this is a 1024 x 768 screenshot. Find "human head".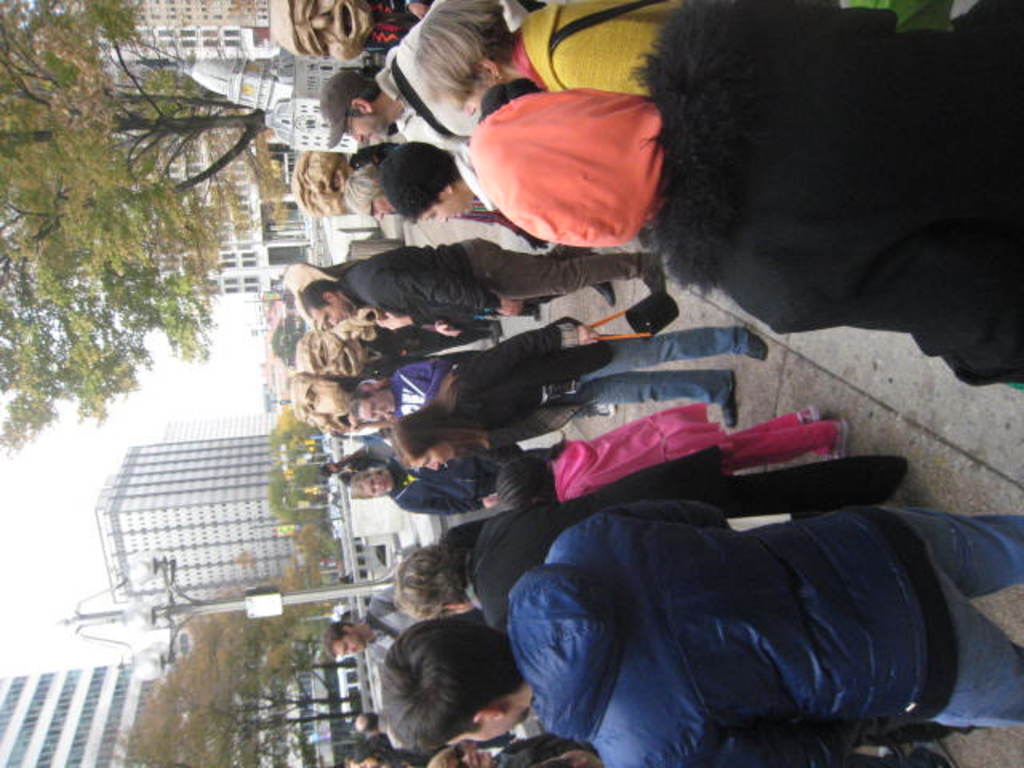
Bounding box: region(384, 142, 469, 221).
